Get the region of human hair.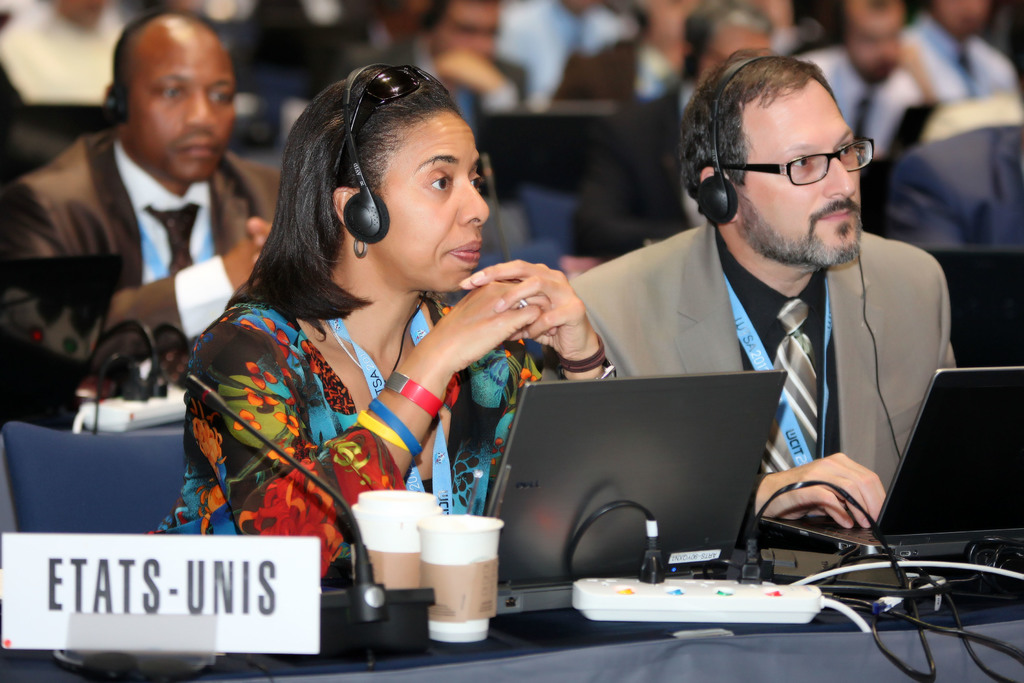
Rect(237, 56, 486, 354).
